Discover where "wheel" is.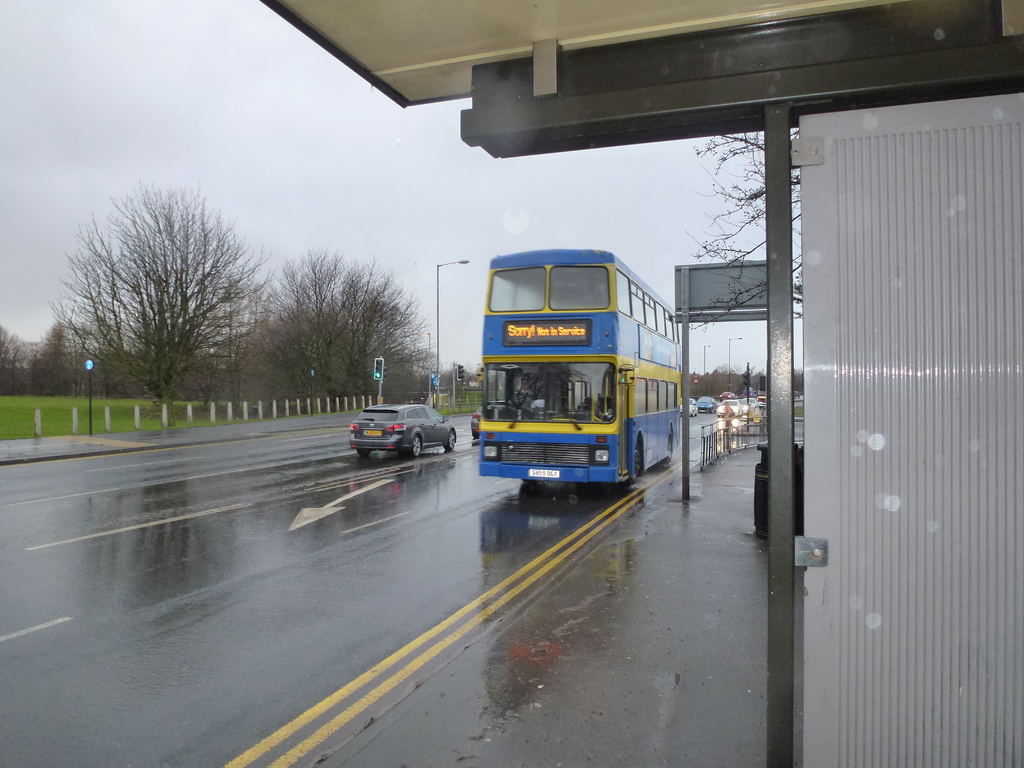
Discovered at x1=411 y1=436 x2=427 y2=461.
